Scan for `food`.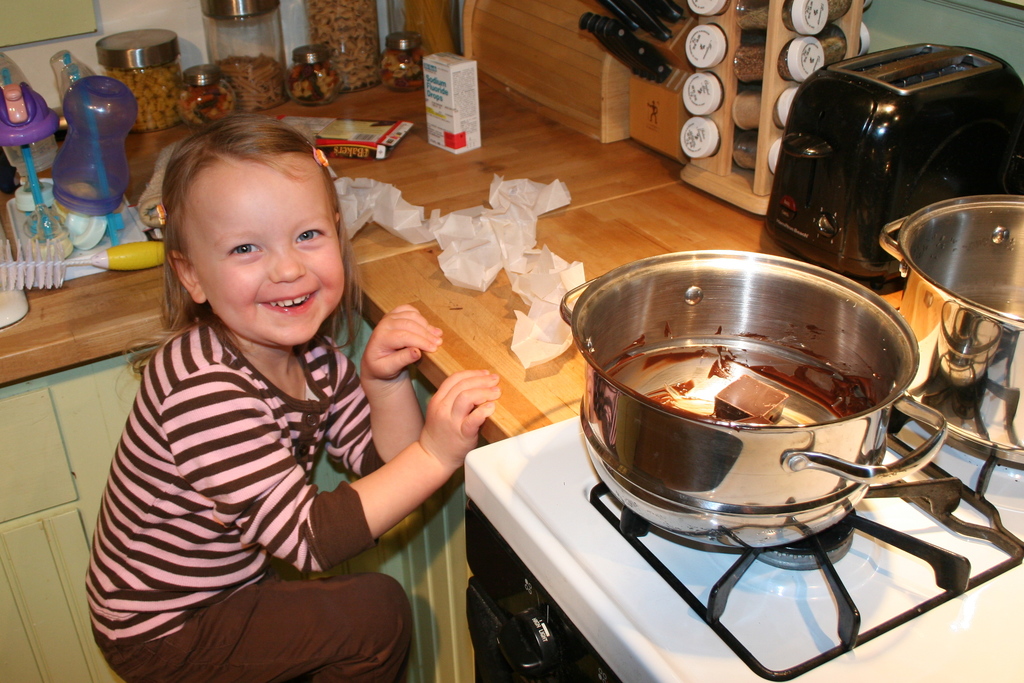
Scan result: <region>106, 62, 185, 129</region>.
